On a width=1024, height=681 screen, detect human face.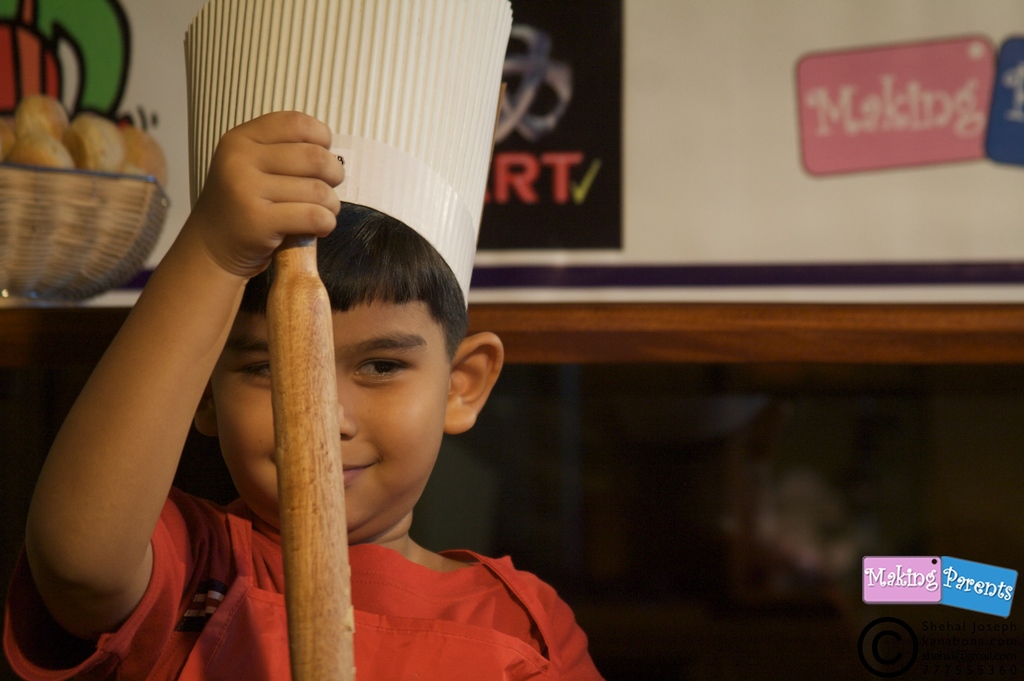
214, 310, 454, 543.
